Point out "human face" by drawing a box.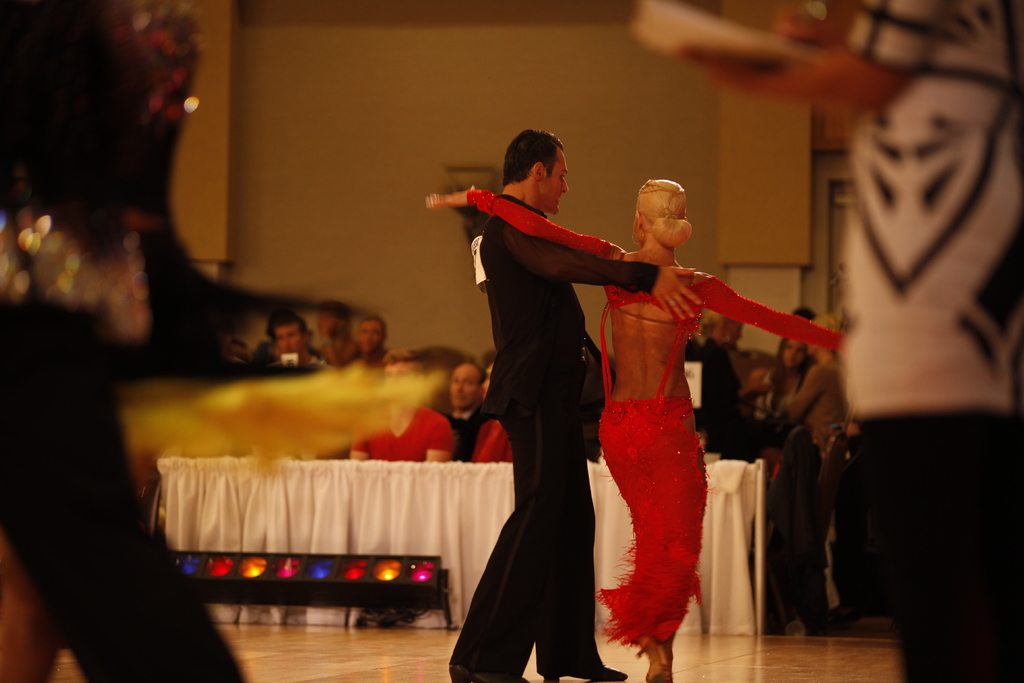
[783, 338, 801, 370].
